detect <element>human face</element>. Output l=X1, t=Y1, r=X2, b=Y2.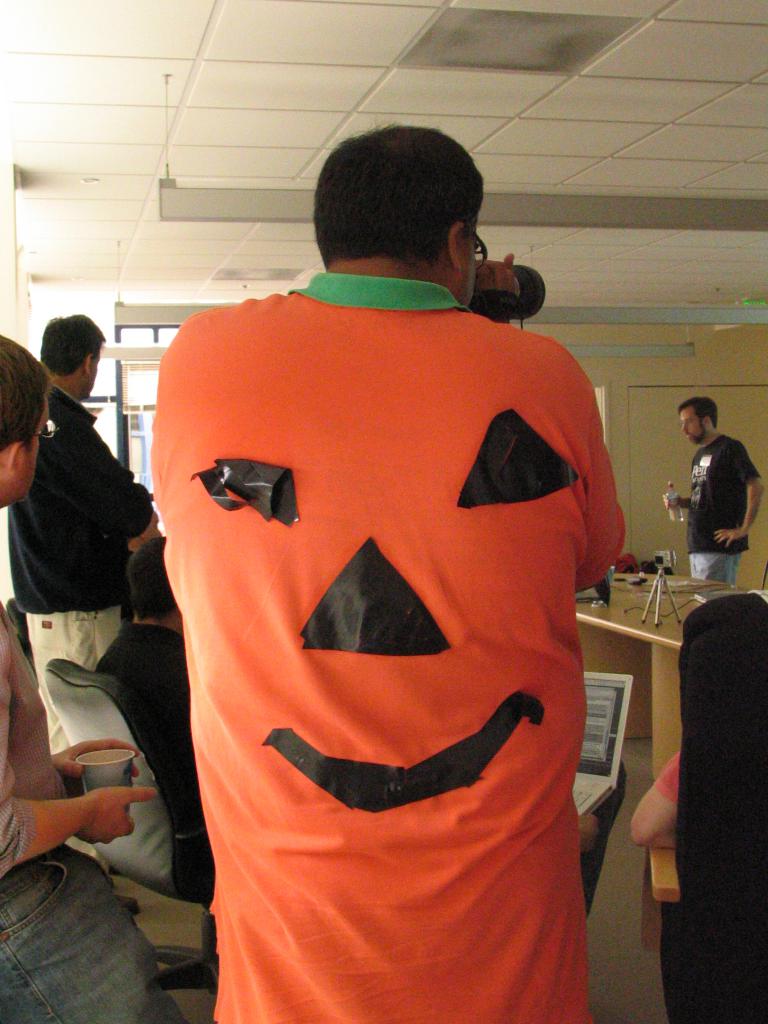
l=81, t=333, r=95, b=388.
